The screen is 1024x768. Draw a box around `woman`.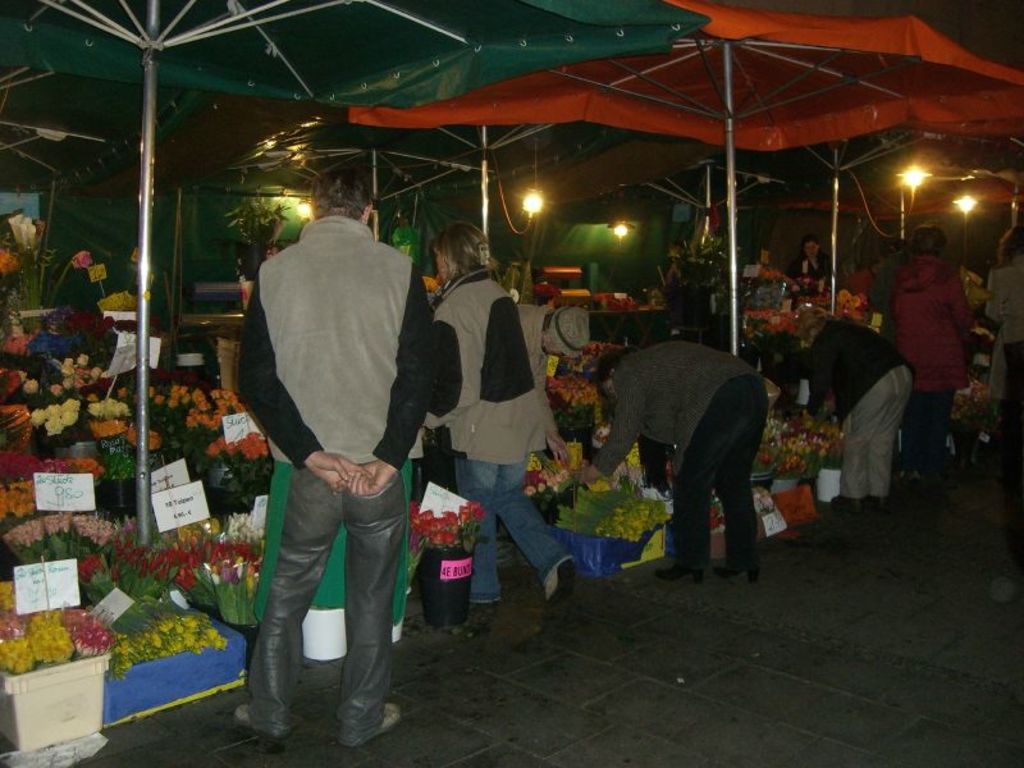
[left=979, top=225, right=1023, bottom=458].
